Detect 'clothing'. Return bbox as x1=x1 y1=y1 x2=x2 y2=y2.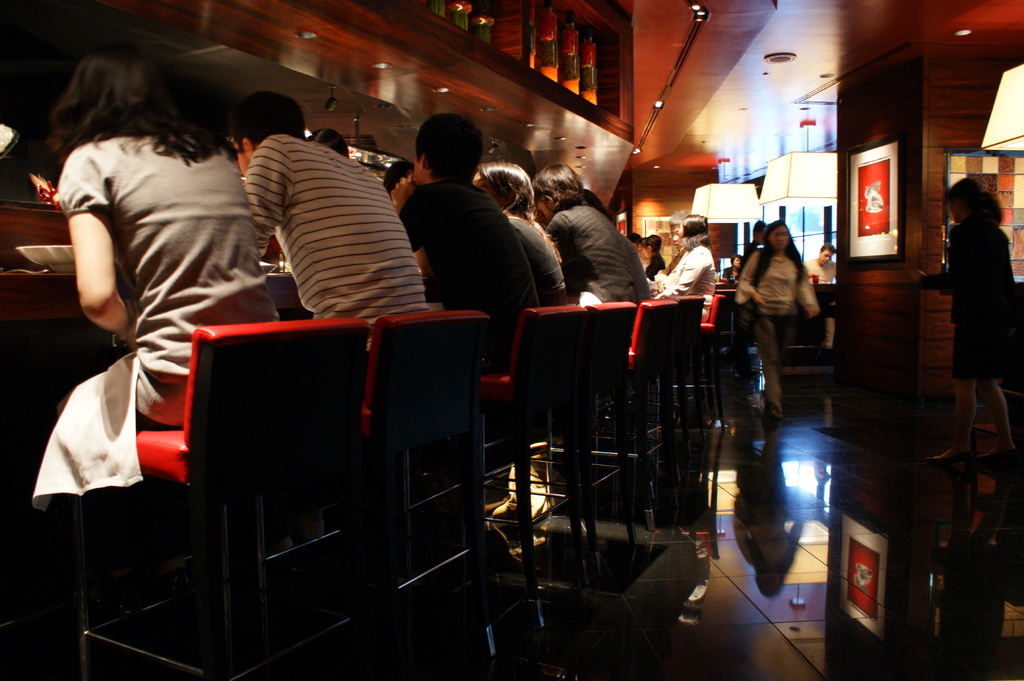
x1=723 y1=264 x2=740 y2=287.
